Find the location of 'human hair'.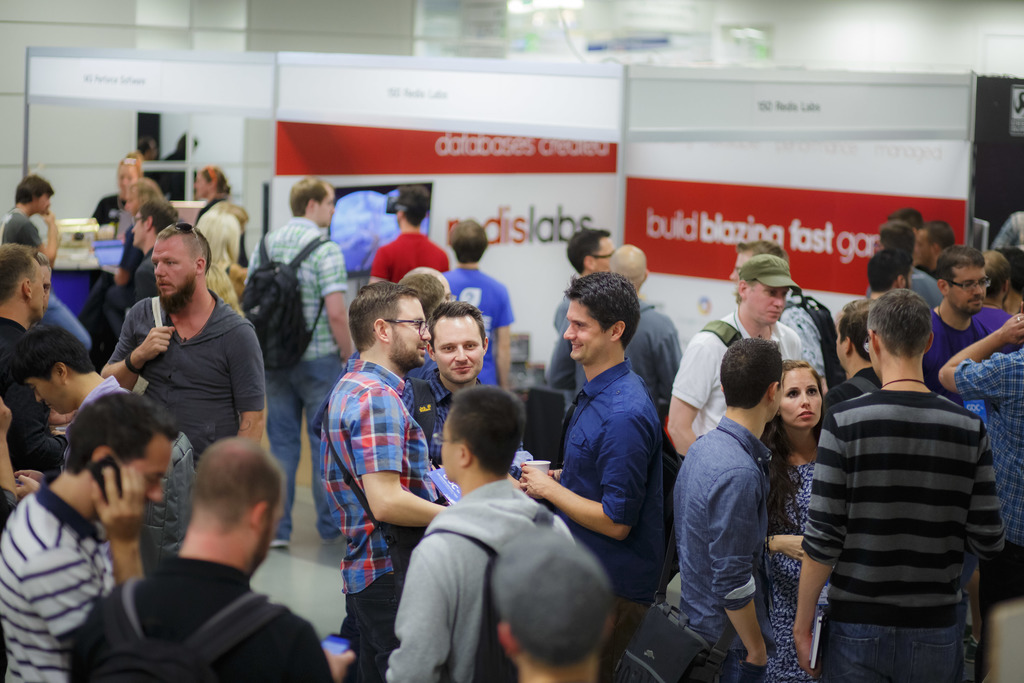
Location: bbox=(207, 165, 235, 193).
